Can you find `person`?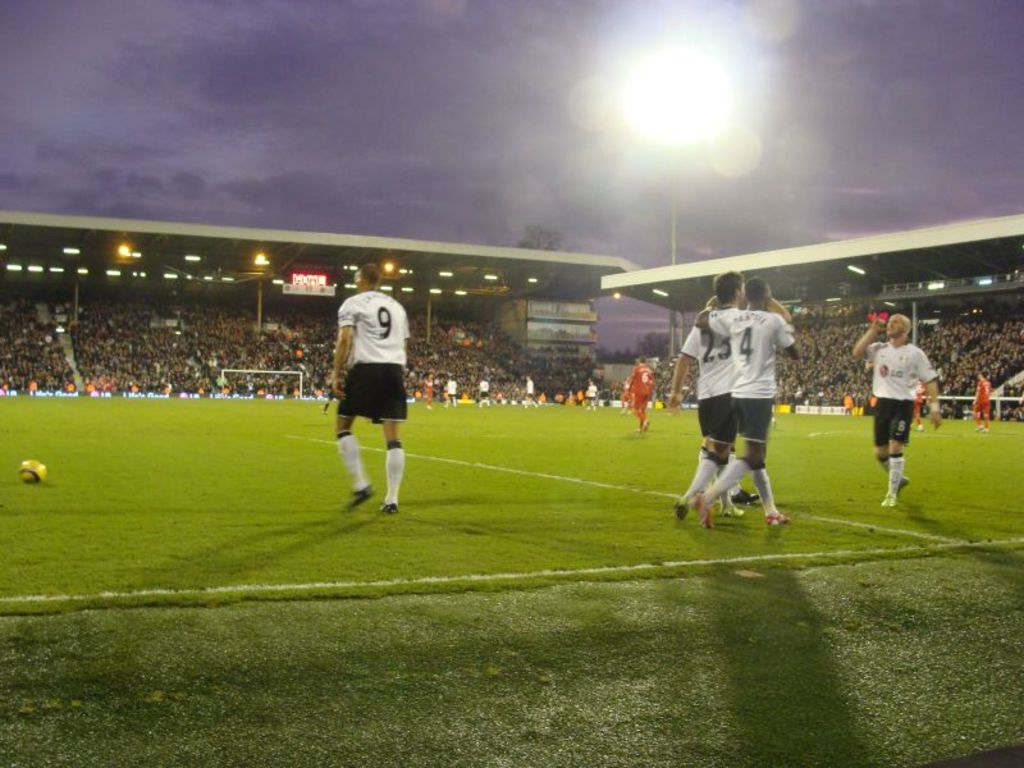
Yes, bounding box: x1=600, y1=324, x2=1020, y2=417.
